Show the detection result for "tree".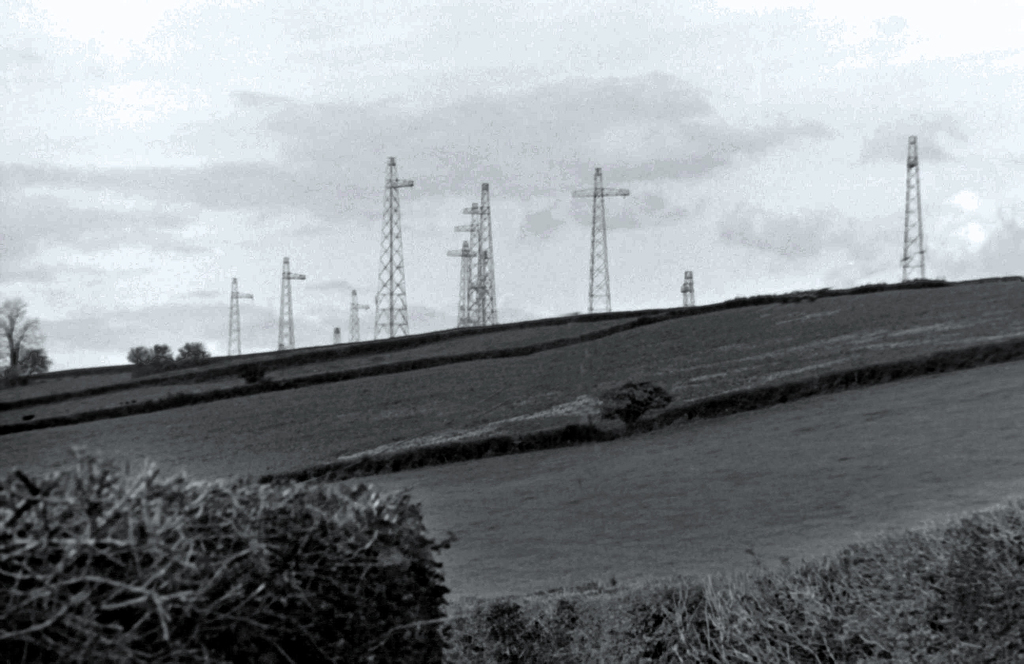
0 289 58 394.
